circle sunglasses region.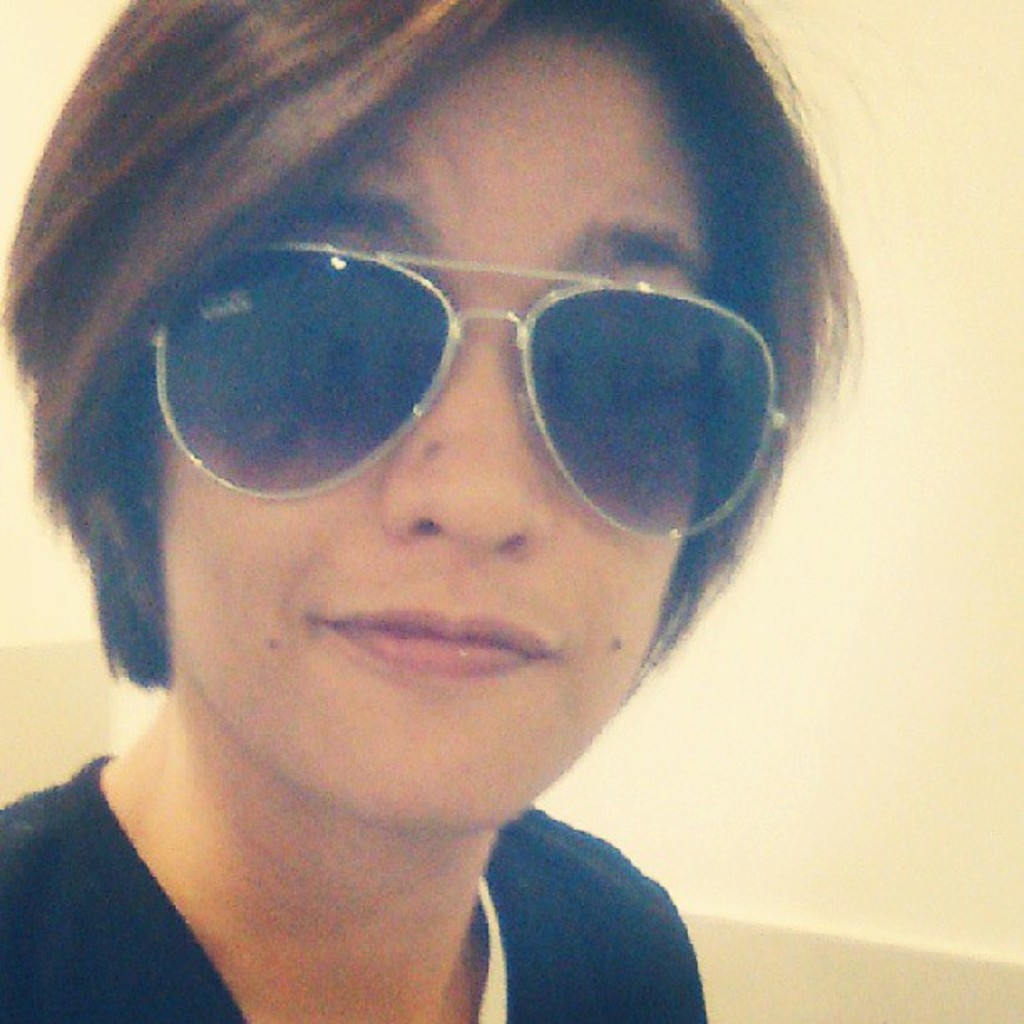
Region: [x1=156, y1=243, x2=791, y2=540].
